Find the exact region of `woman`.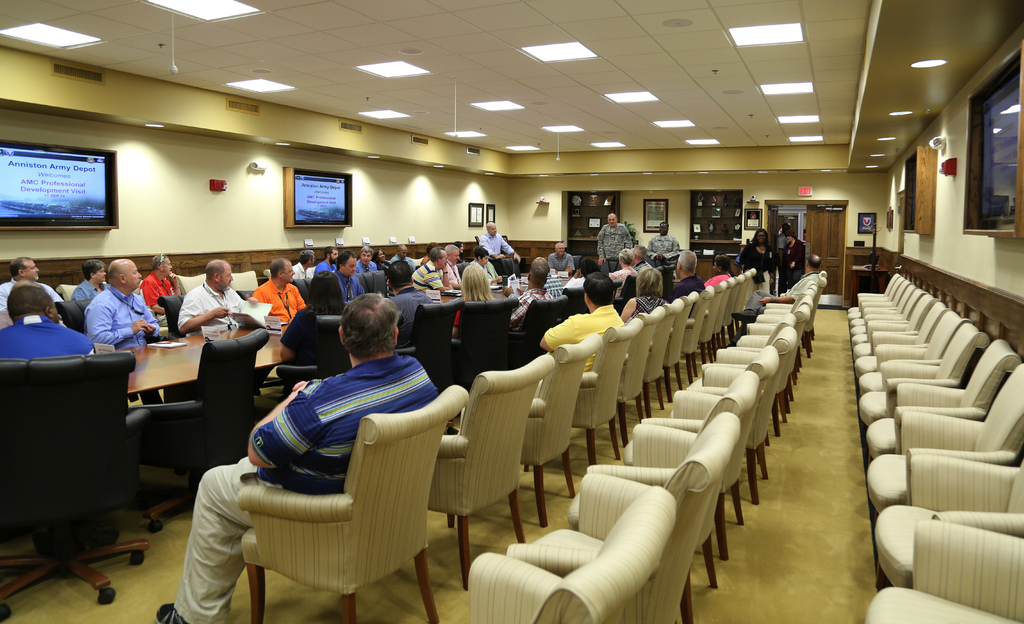
Exact region: detection(783, 227, 806, 288).
